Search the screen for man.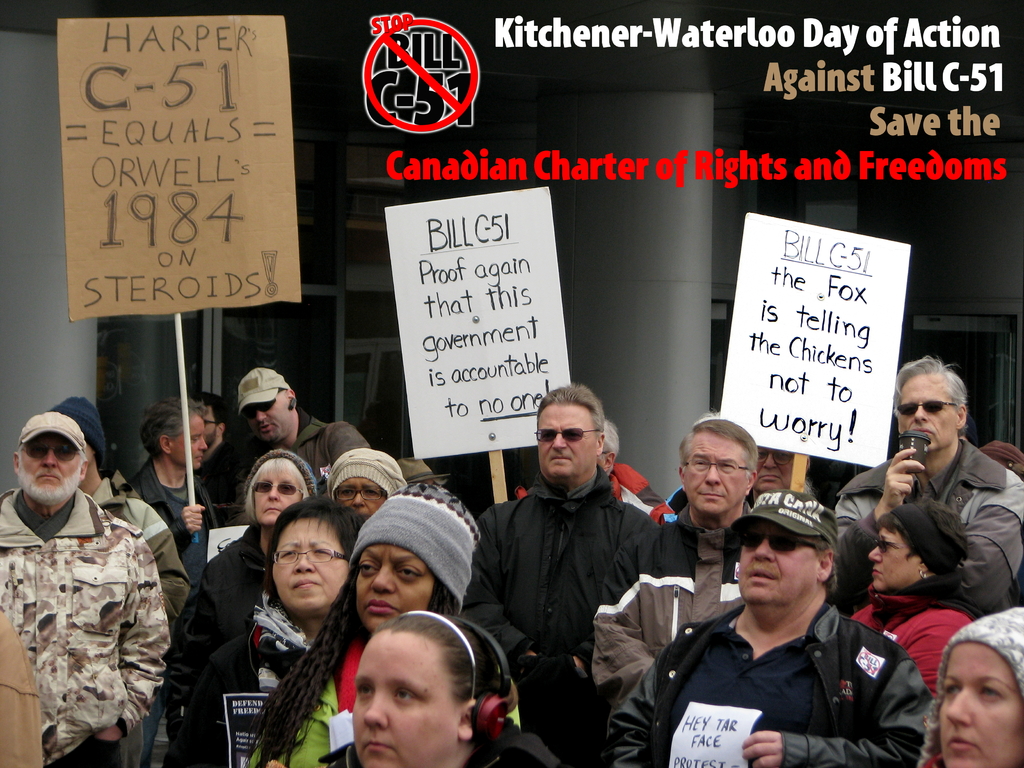
Found at select_region(596, 417, 676, 521).
